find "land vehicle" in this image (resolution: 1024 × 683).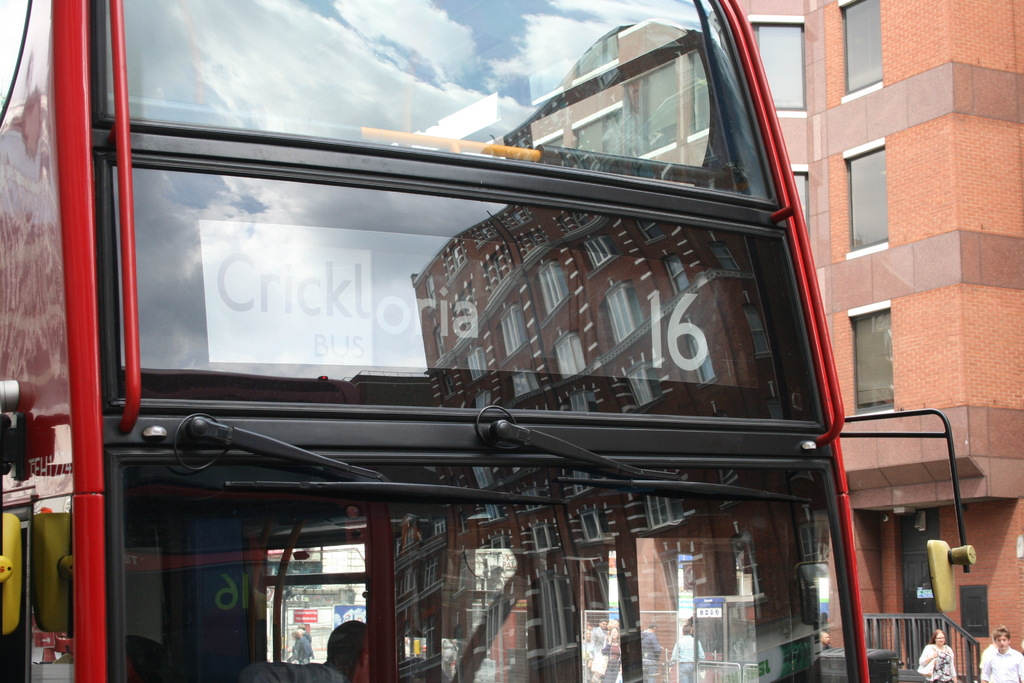
(0, 0, 975, 682).
